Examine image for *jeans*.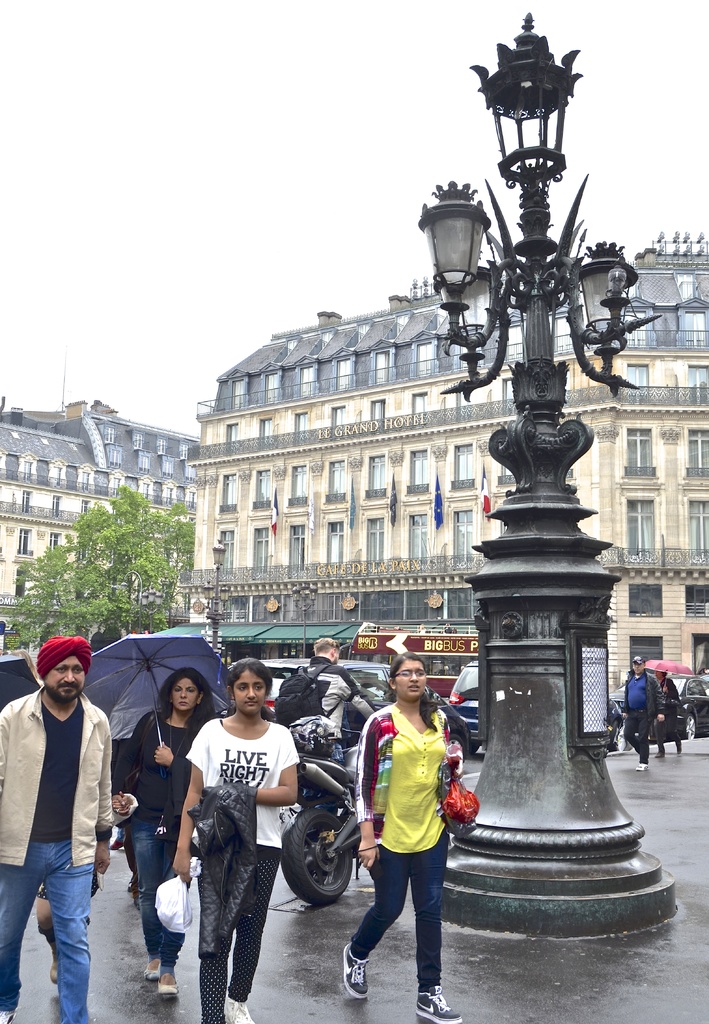
Examination result: {"x1": 130, "y1": 826, "x2": 192, "y2": 964}.
